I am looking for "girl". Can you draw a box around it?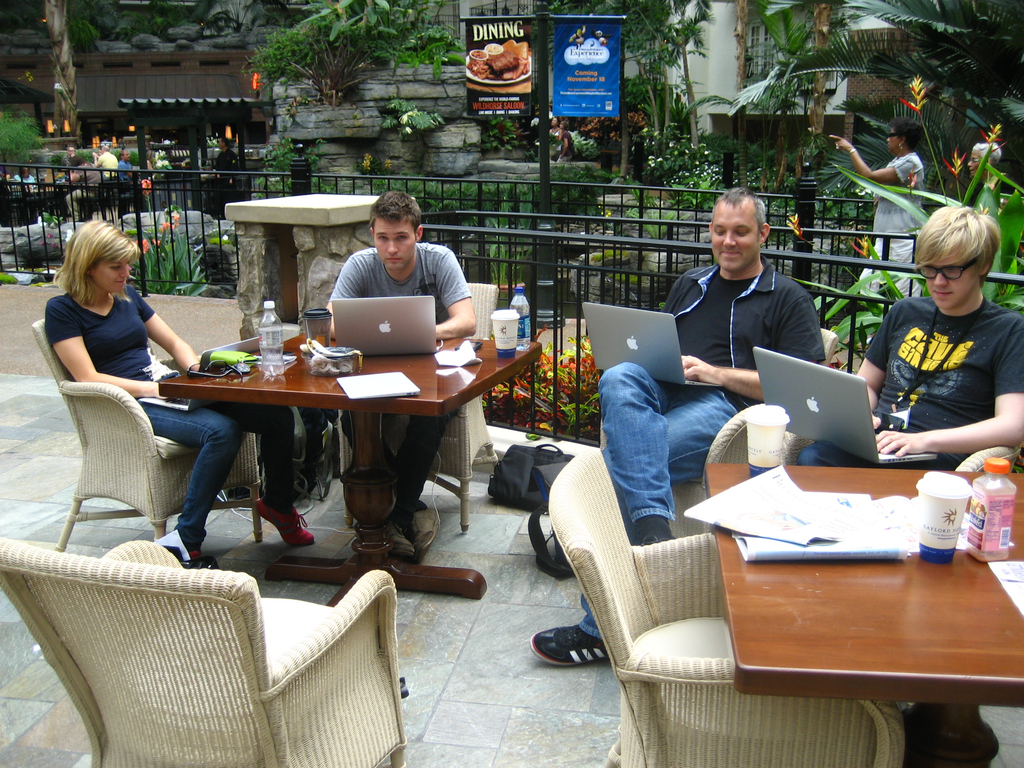
Sure, the bounding box is locate(47, 214, 314, 561).
